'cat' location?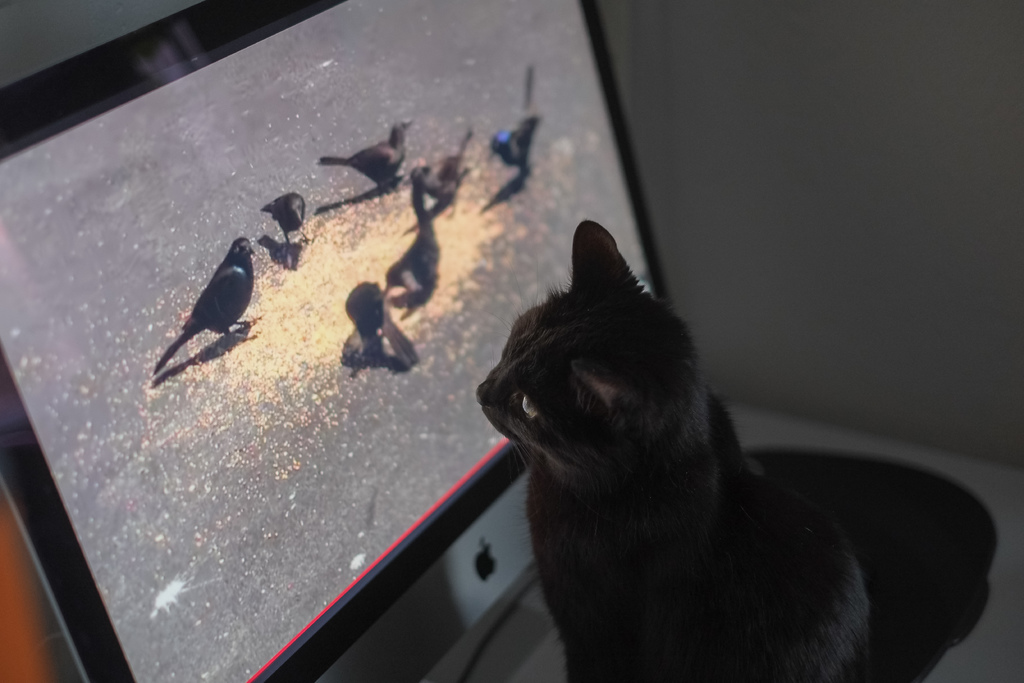
box=[471, 215, 874, 681]
